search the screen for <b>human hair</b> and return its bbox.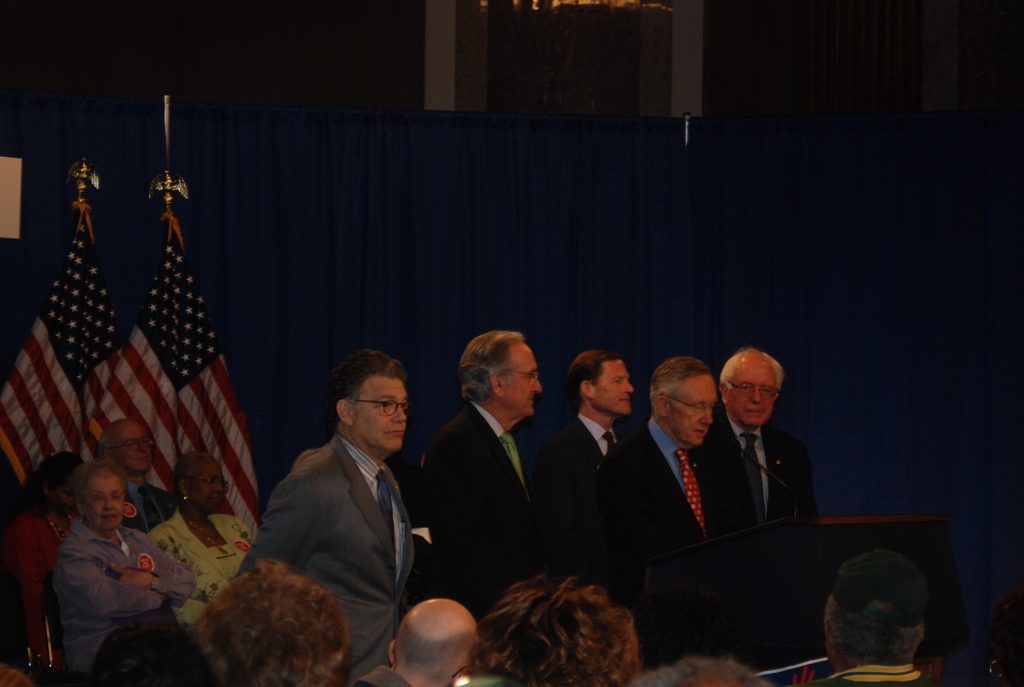
Found: <box>564,351,618,406</box>.
